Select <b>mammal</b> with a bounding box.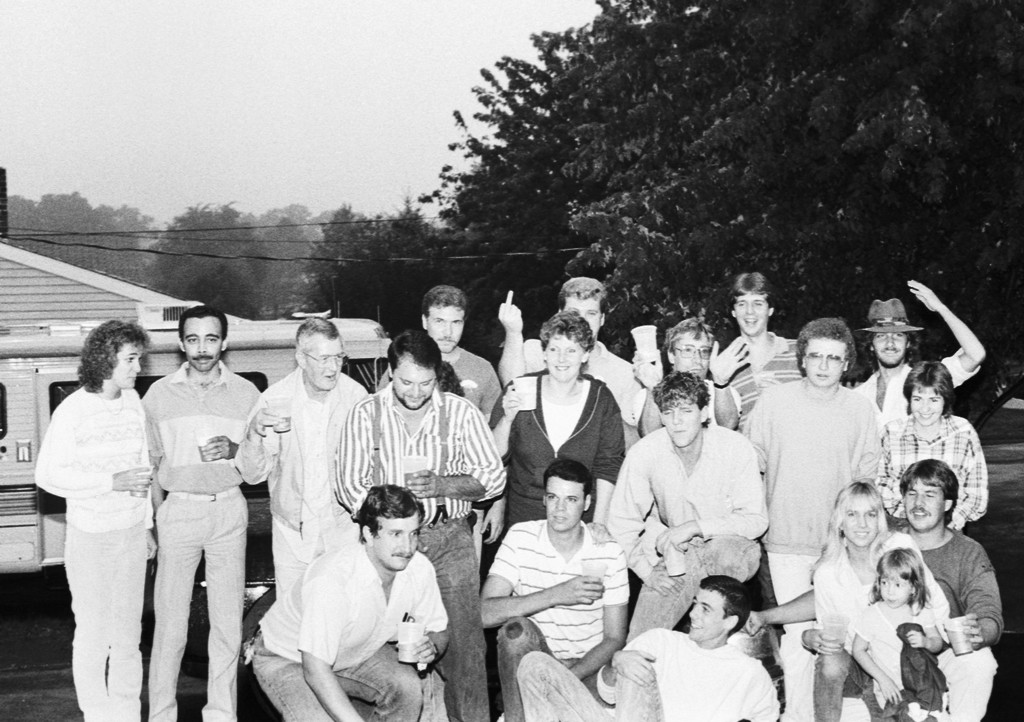
[486, 311, 627, 562].
